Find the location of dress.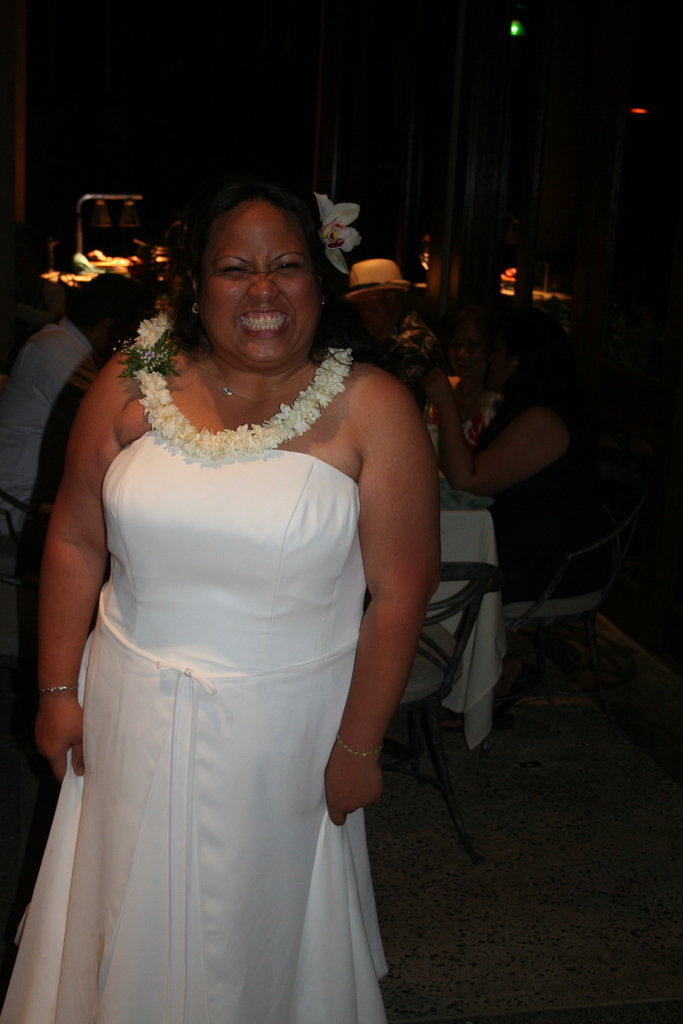
Location: 0 428 389 1023.
